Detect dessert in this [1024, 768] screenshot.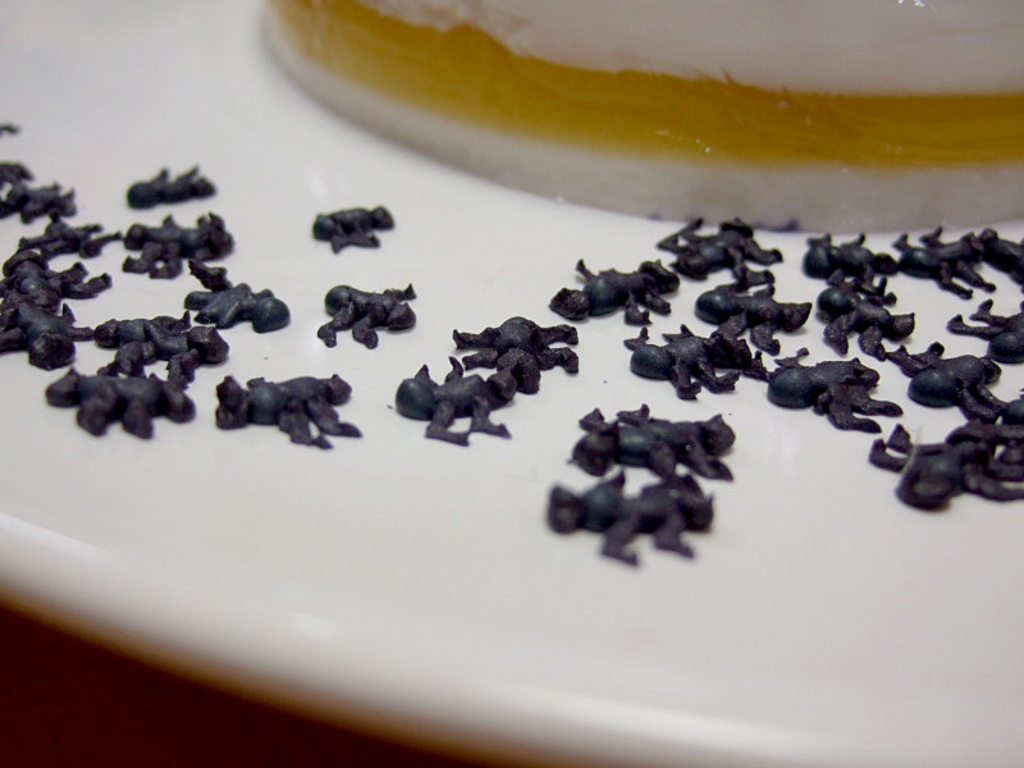
Detection: [72, 317, 145, 349].
